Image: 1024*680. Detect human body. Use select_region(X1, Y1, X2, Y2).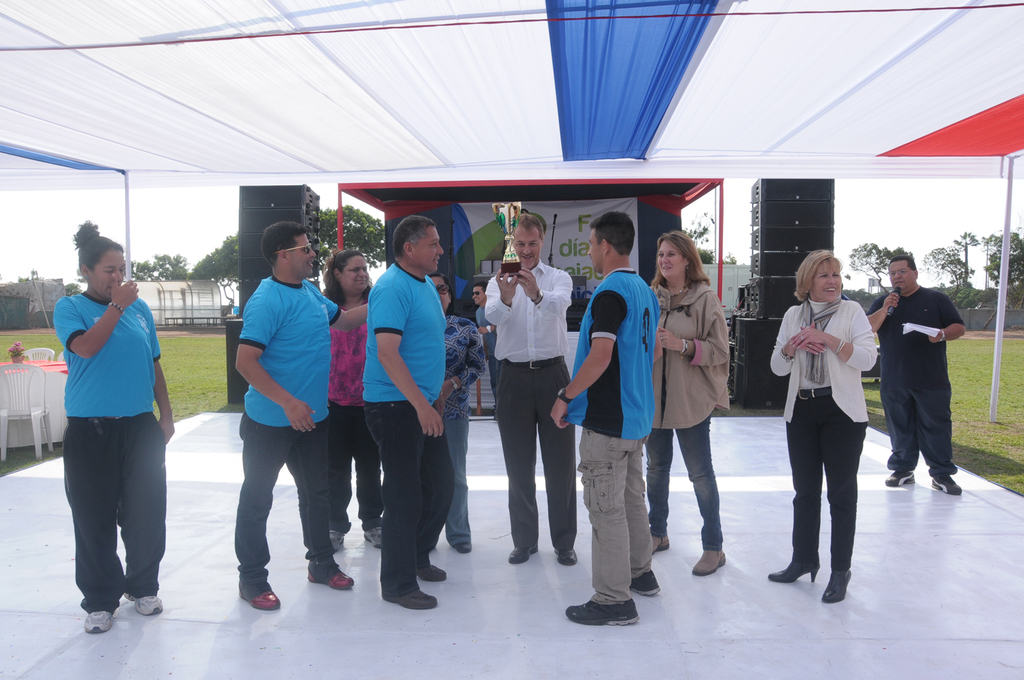
select_region(483, 261, 573, 567).
